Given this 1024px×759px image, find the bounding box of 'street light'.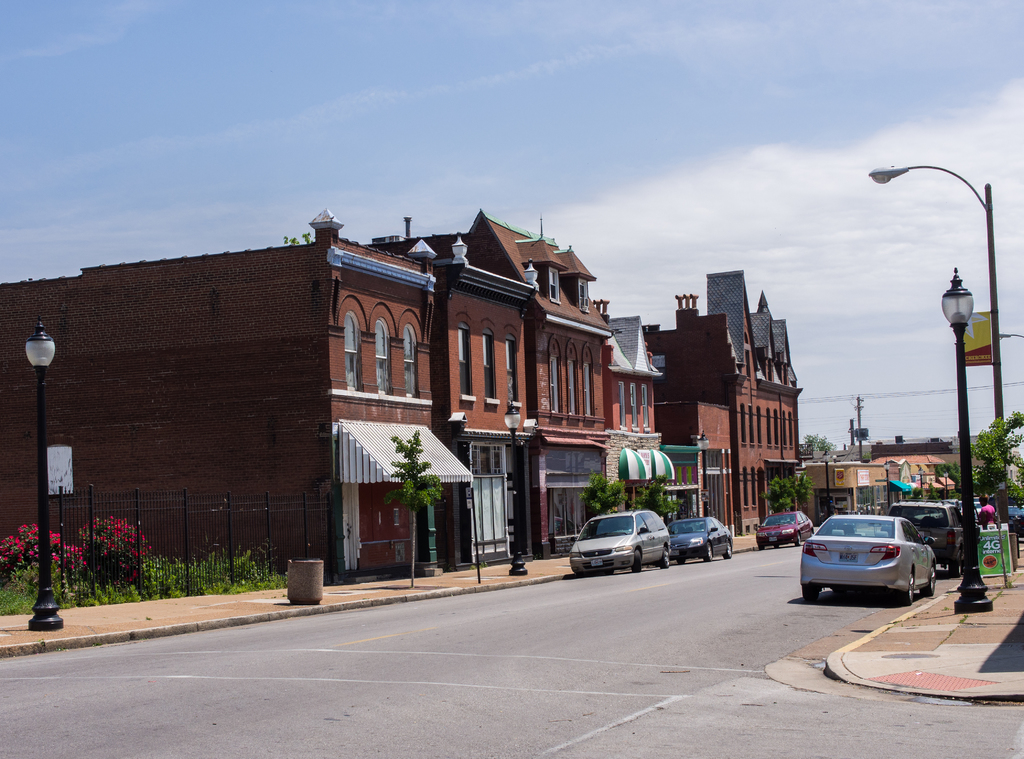
x1=24, y1=314, x2=65, y2=633.
